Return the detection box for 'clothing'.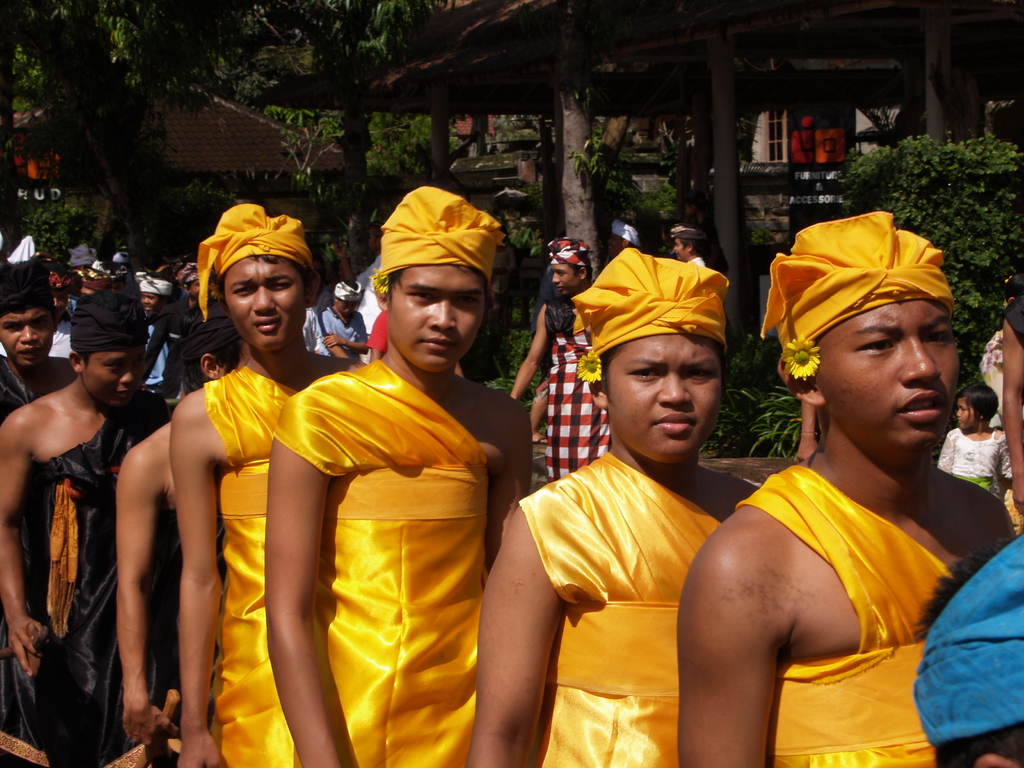
42,395,166,767.
